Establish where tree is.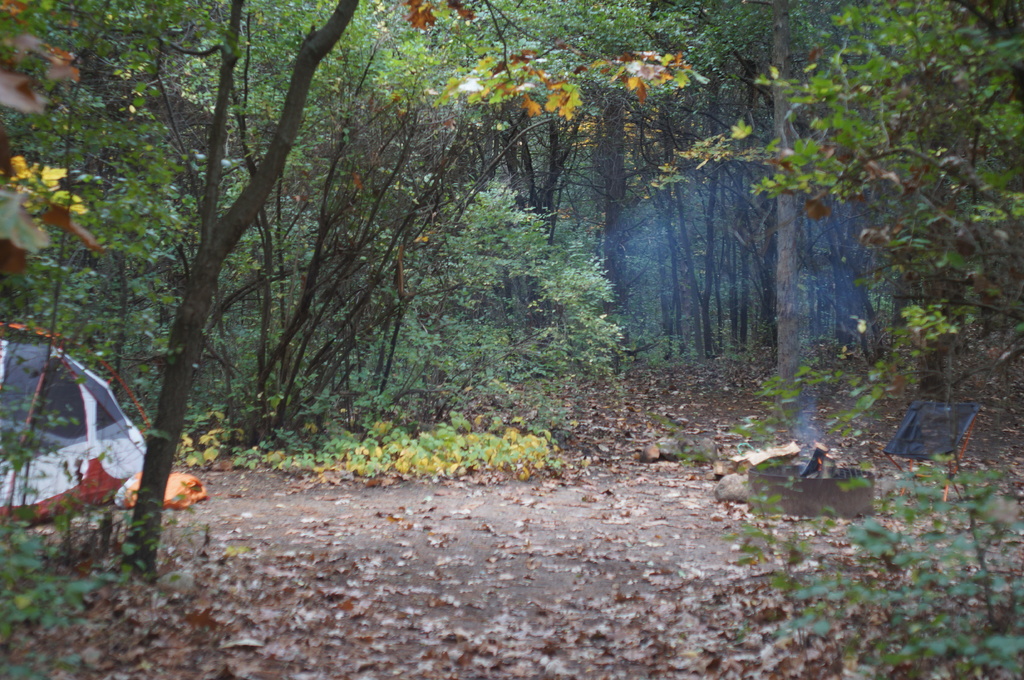
Established at x1=625 y1=0 x2=1023 y2=539.
